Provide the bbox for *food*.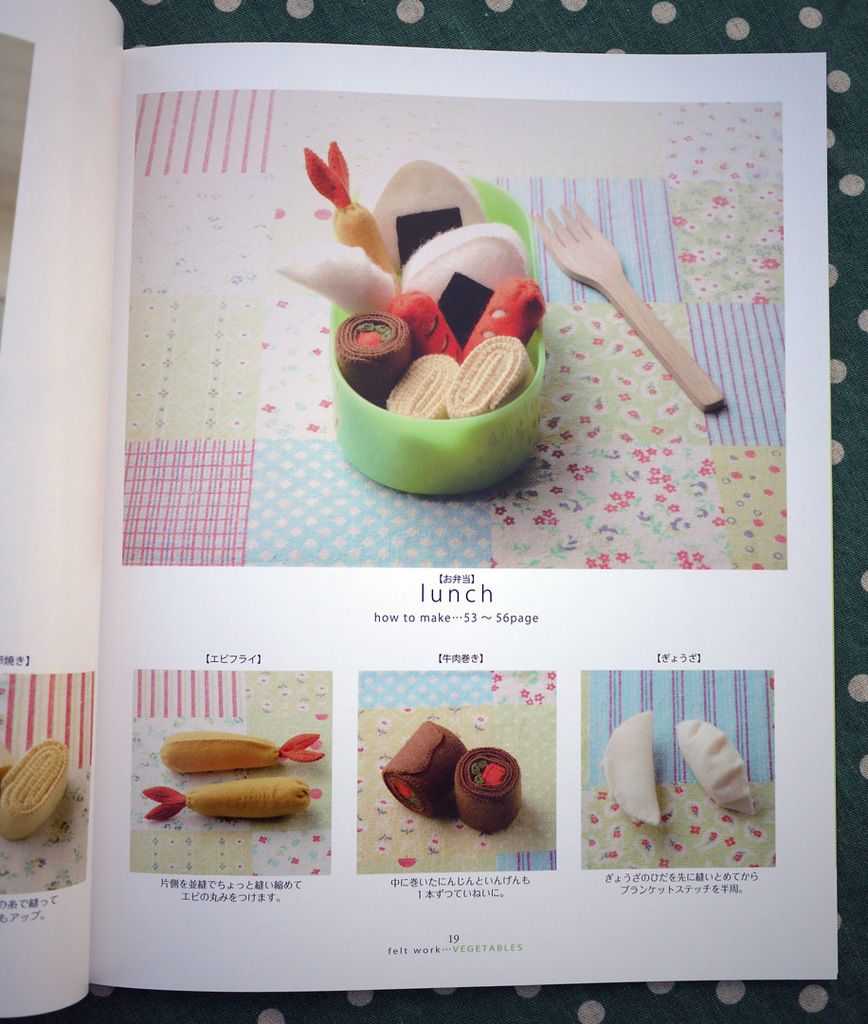
rect(144, 780, 311, 818).
